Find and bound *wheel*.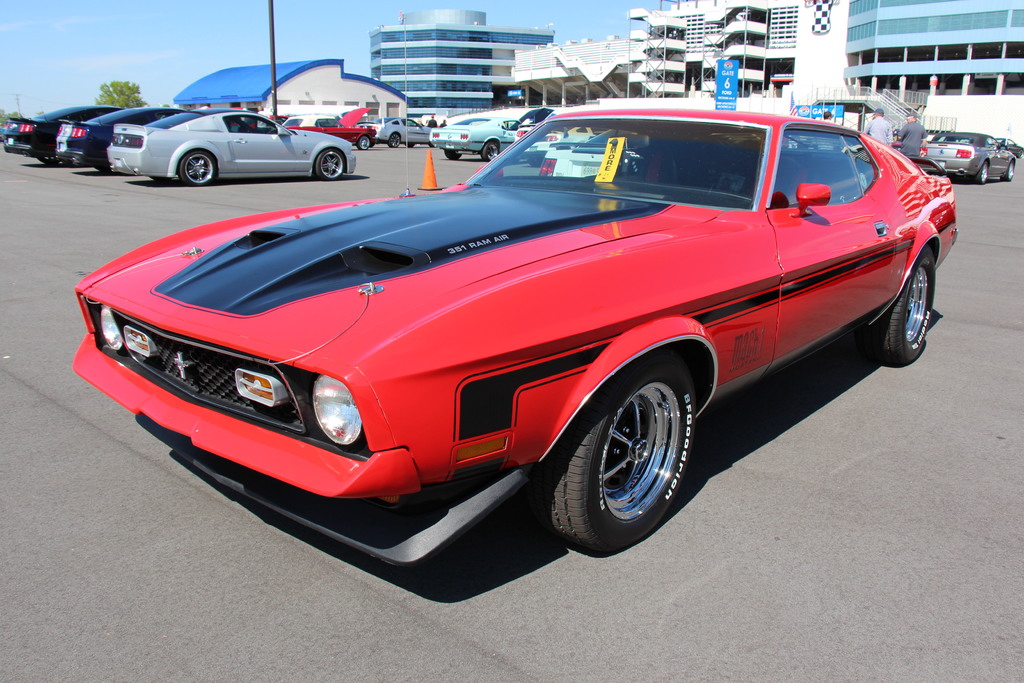
Bound: 867 244 940 366.
